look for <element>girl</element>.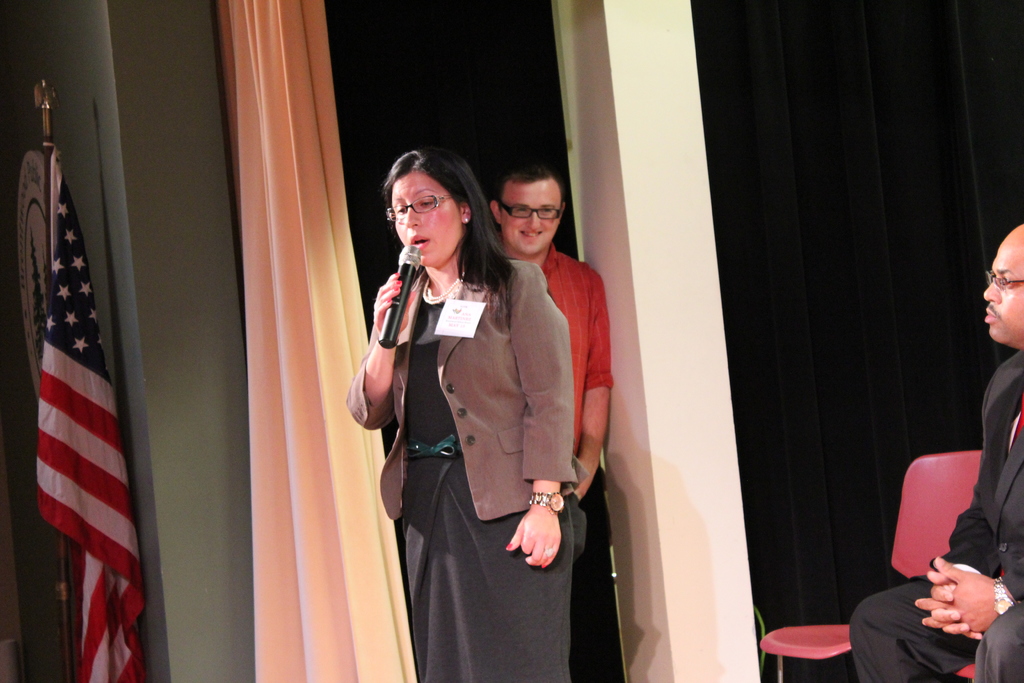
Found: BBox(342, 145, 585, 682).
